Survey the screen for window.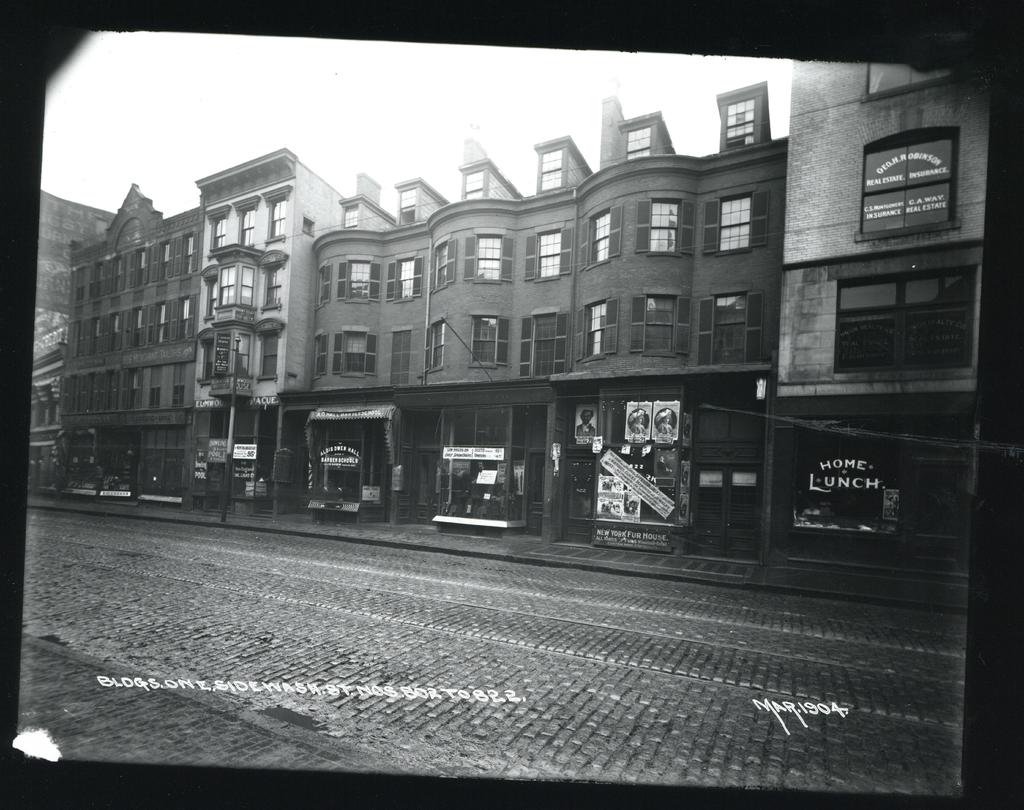
Survey found: [x1=76, y1=264, x2=87, y2=313].
